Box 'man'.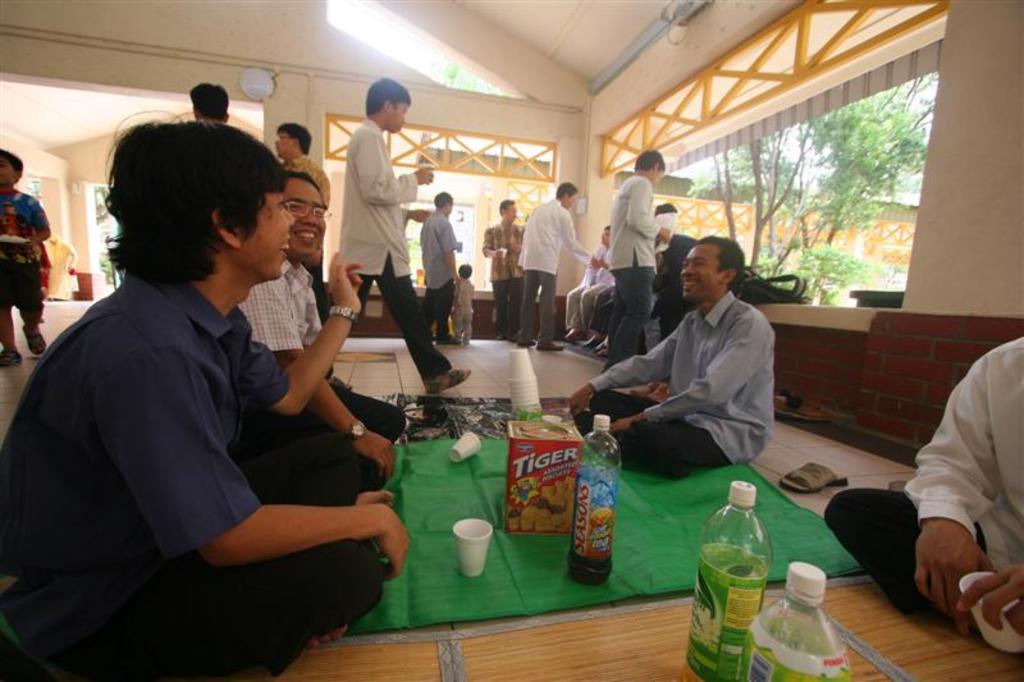
box(225, 170, 397, 503).
